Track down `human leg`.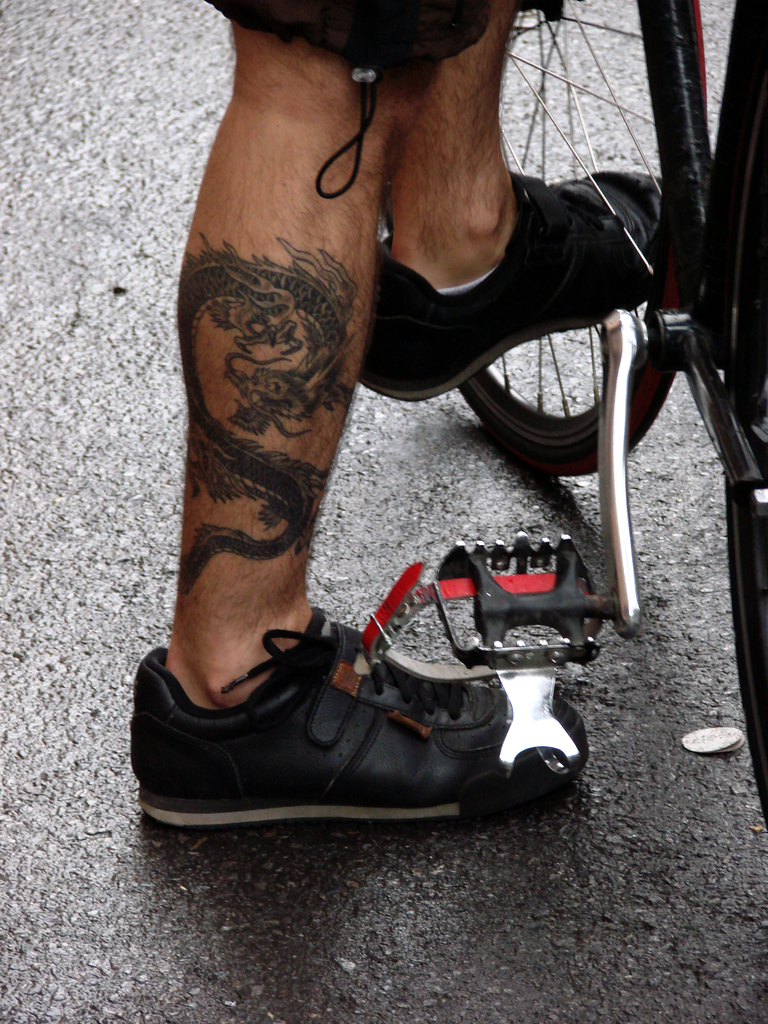
Tracked to <bbox>124, 3, 675, 825</bbox>.
